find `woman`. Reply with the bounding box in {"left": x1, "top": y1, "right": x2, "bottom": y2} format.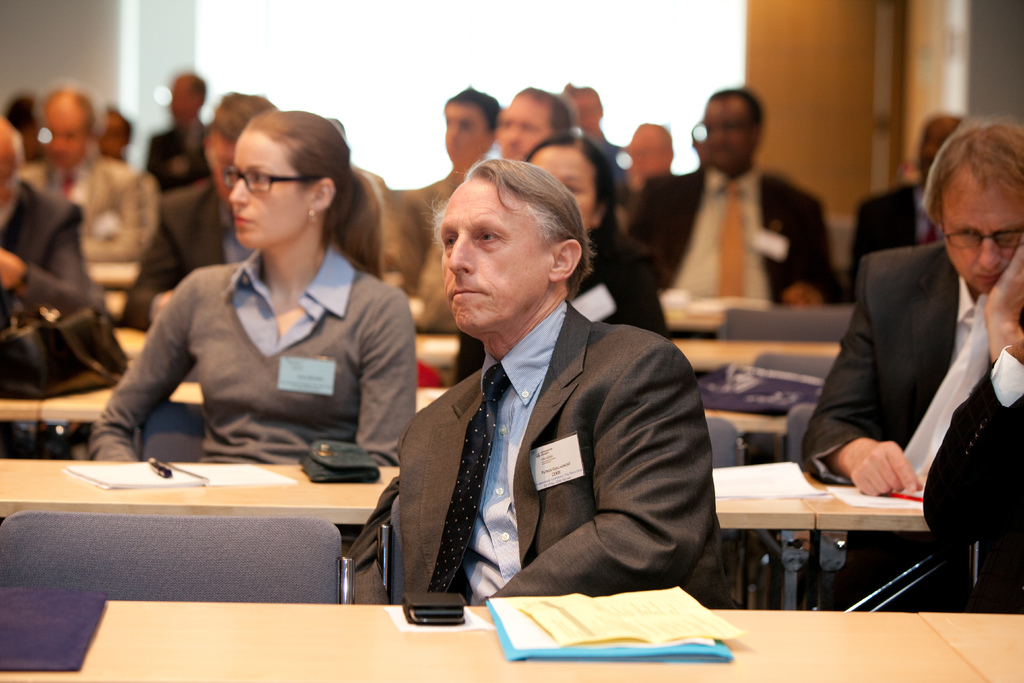
{"left": 450, "top": 128, "right": 676, "bottom": 388}.
